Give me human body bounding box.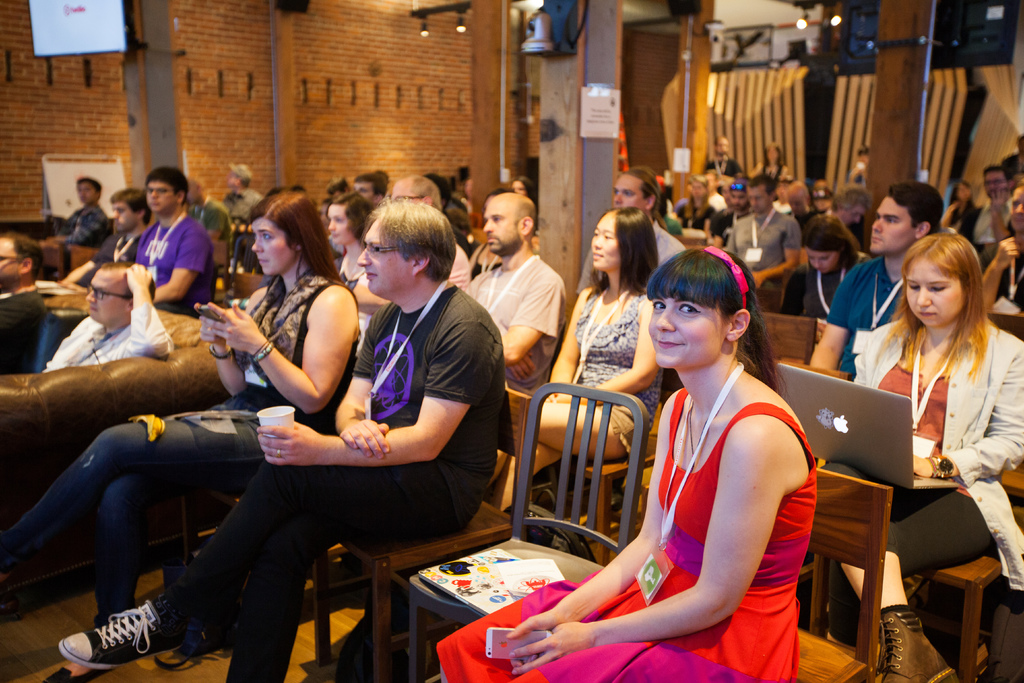
l=63, t=286, r=506, b=682.
